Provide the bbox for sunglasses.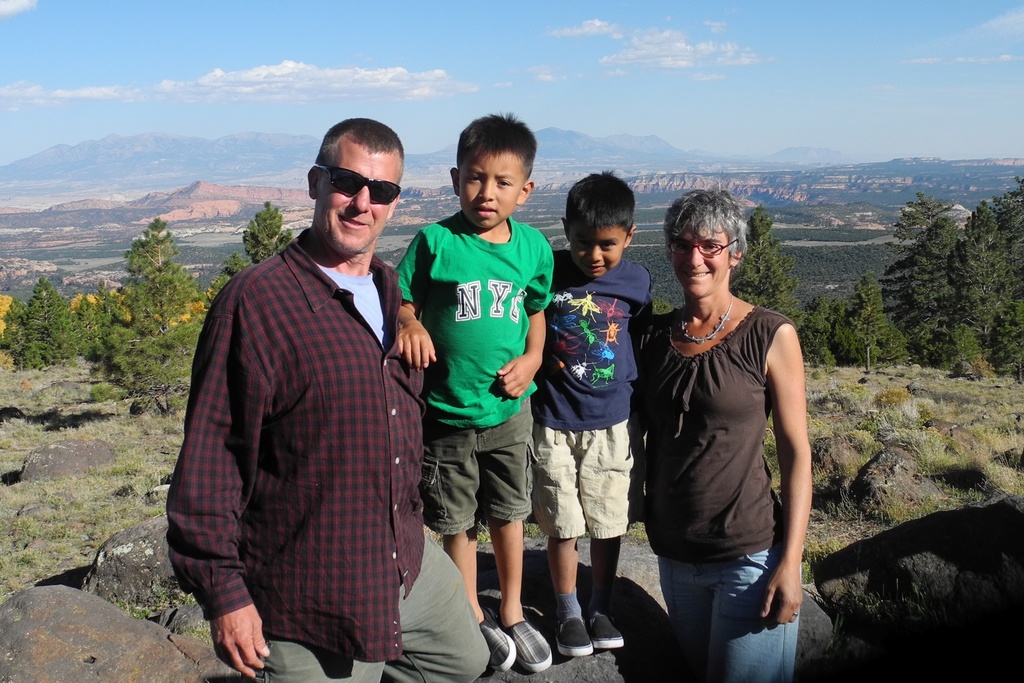
BBox(312, 165, 400, 203).
